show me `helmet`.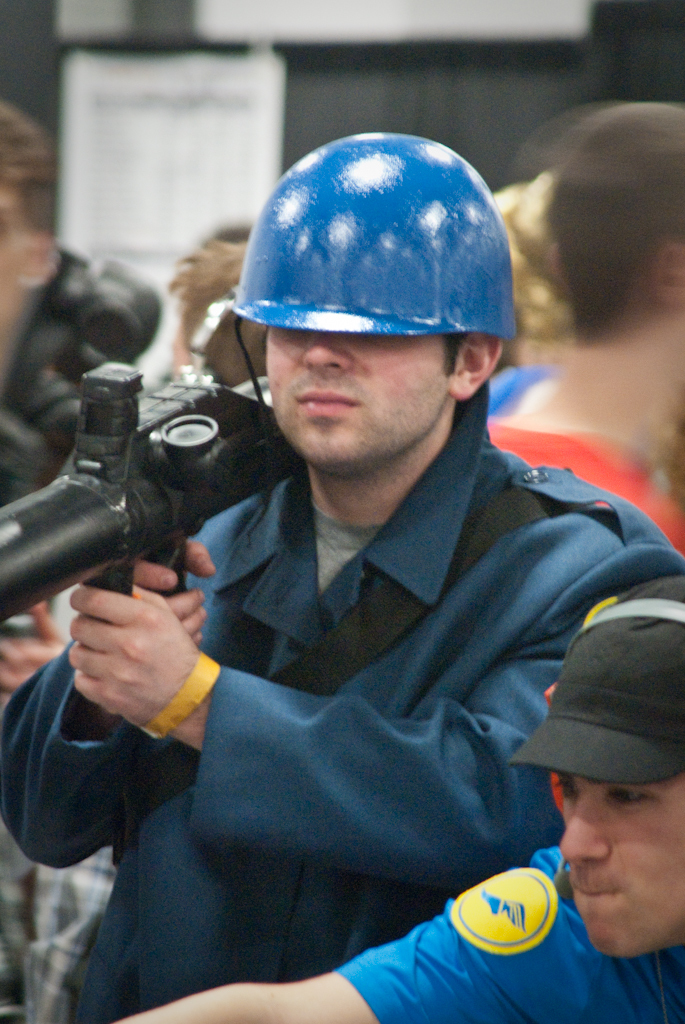
`helmet` is here: locate(226, 117, 517, 453).
